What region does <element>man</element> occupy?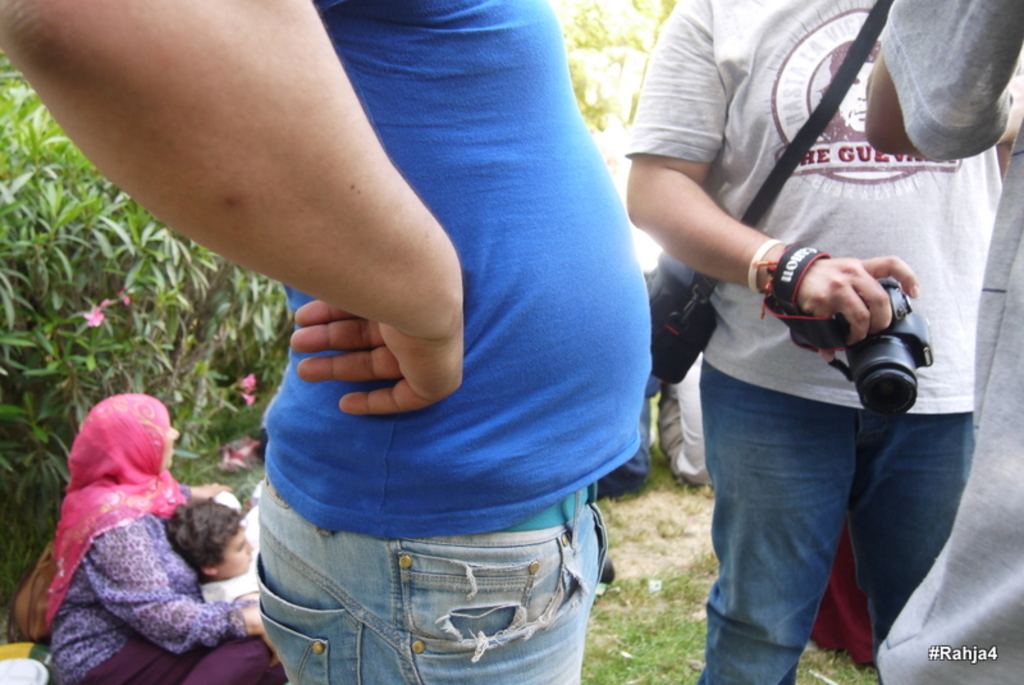
rect(604, 0, 1012, 676).
